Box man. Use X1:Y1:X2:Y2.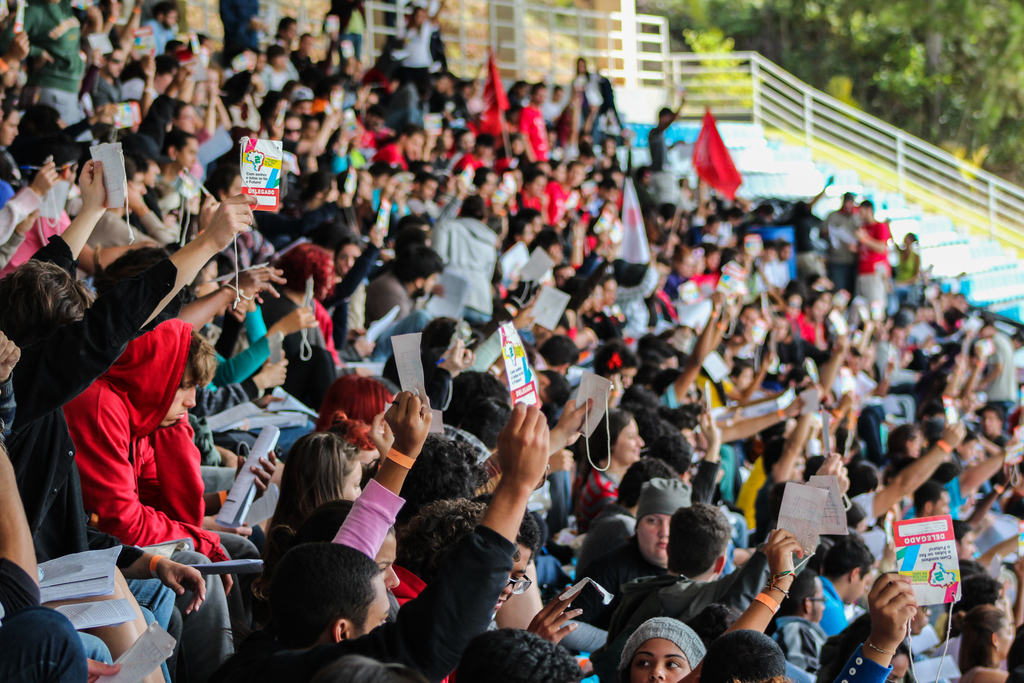
138:0:202:53.
